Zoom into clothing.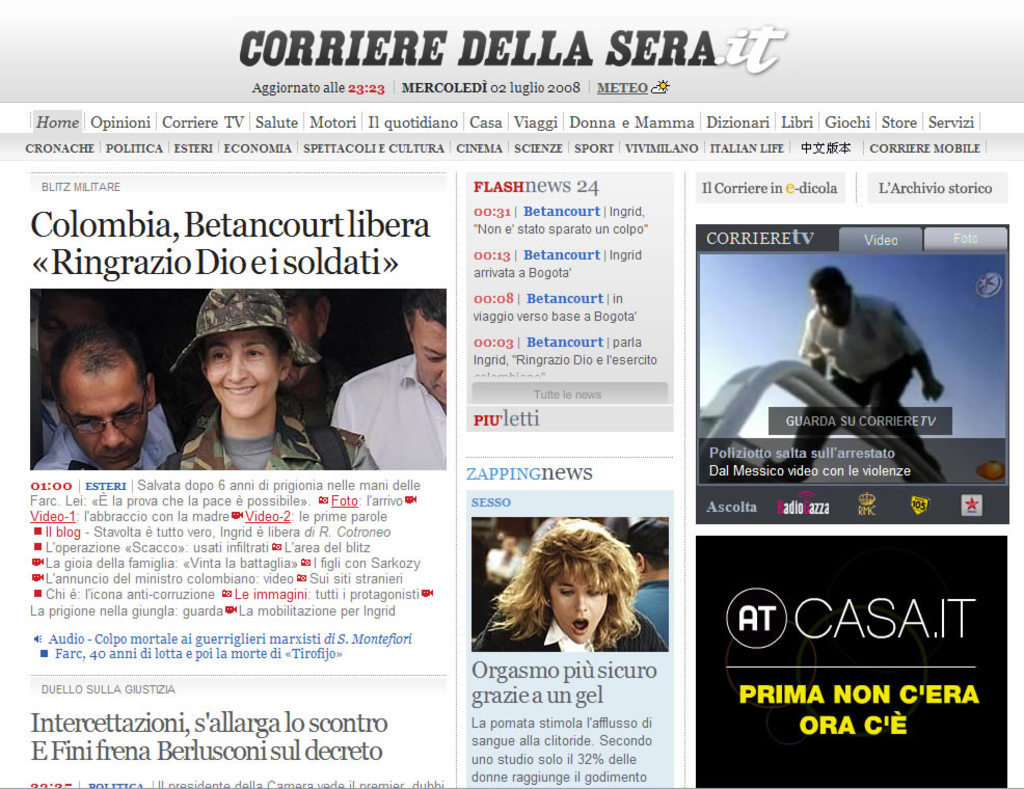
Zoom target: locate(157, 409, 379, 471).
